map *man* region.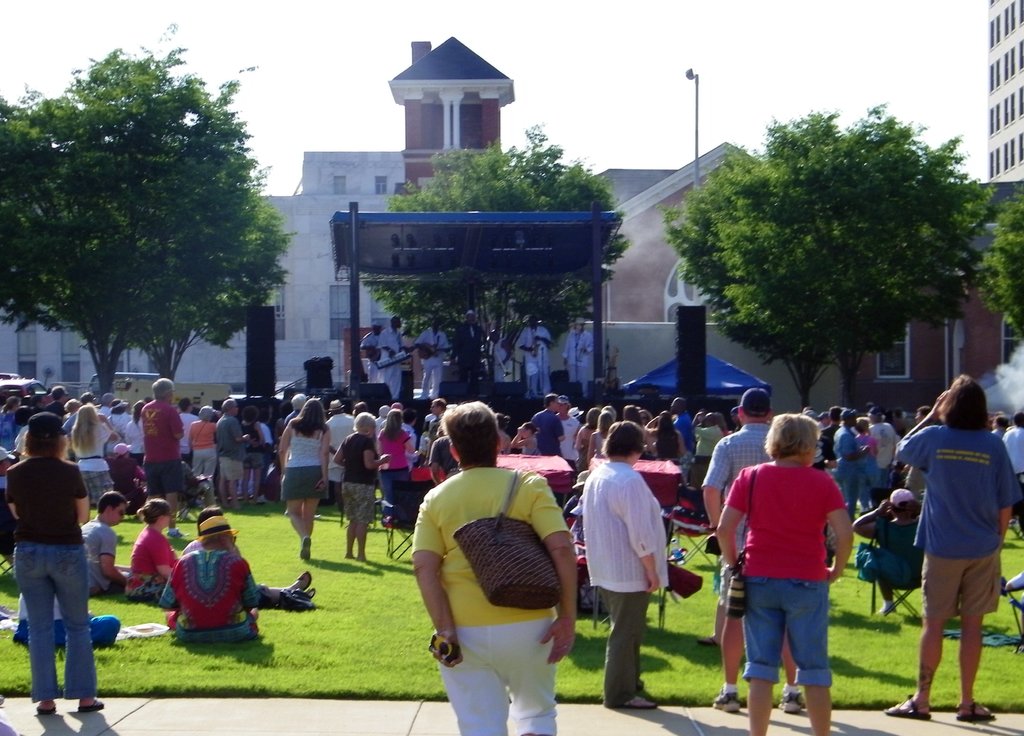
Mapped to bbox(490, 327, 518, 395).
